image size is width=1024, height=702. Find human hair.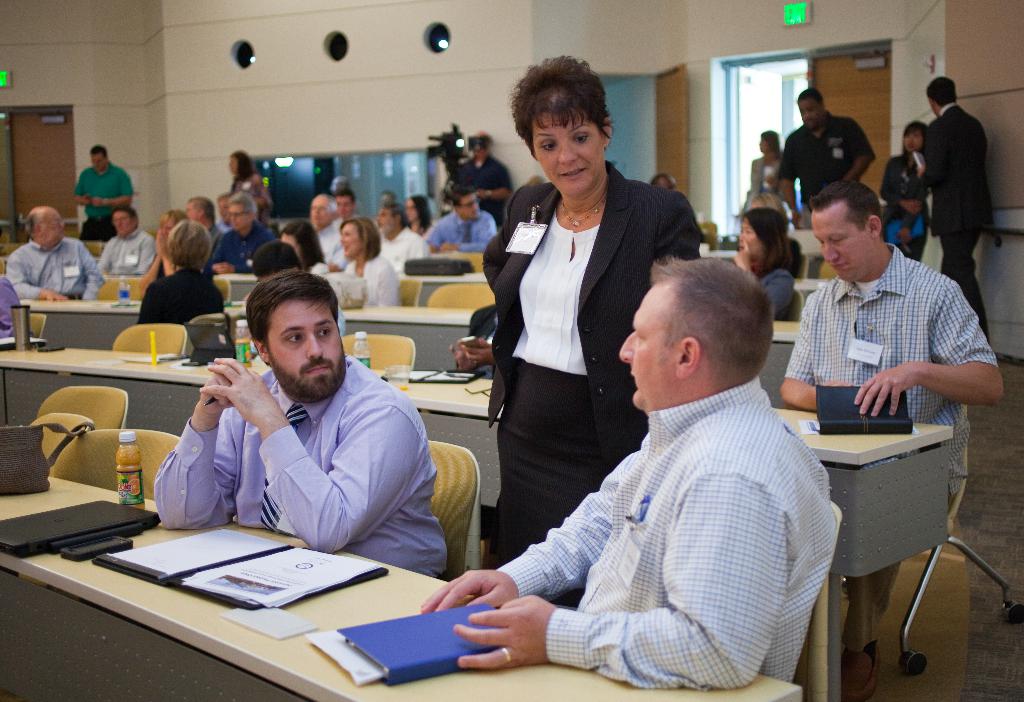
select_region(112, 204, 142, 233).
